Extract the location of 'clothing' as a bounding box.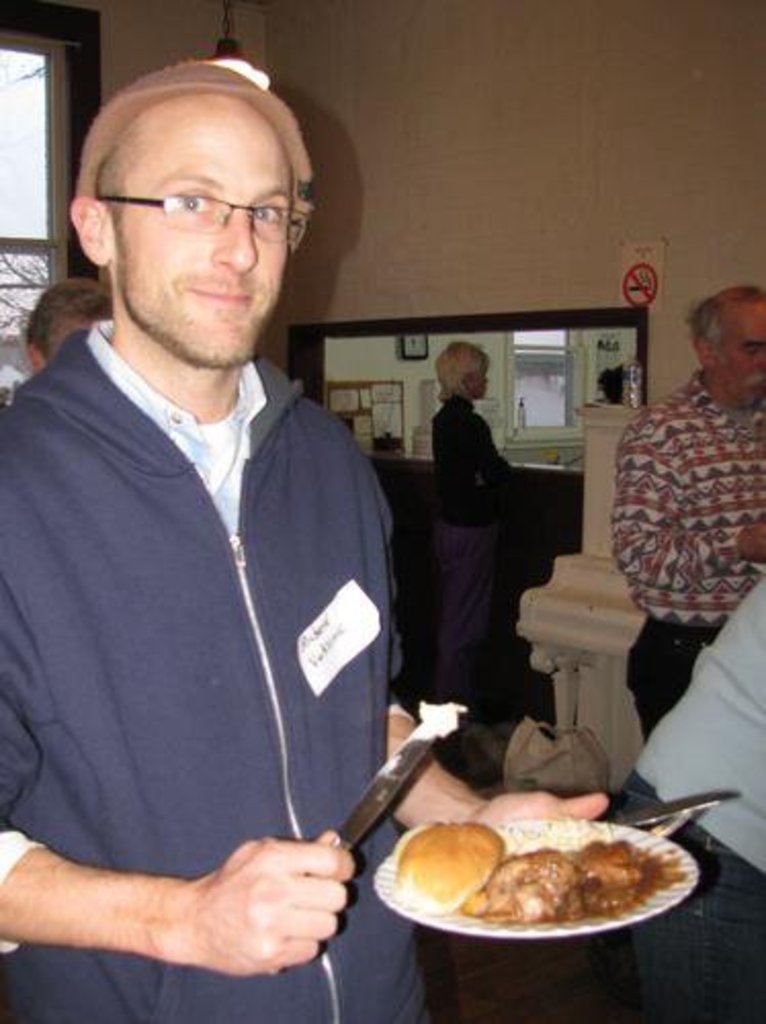
[x1=608, y1=584, x2=764, y2=1022].
